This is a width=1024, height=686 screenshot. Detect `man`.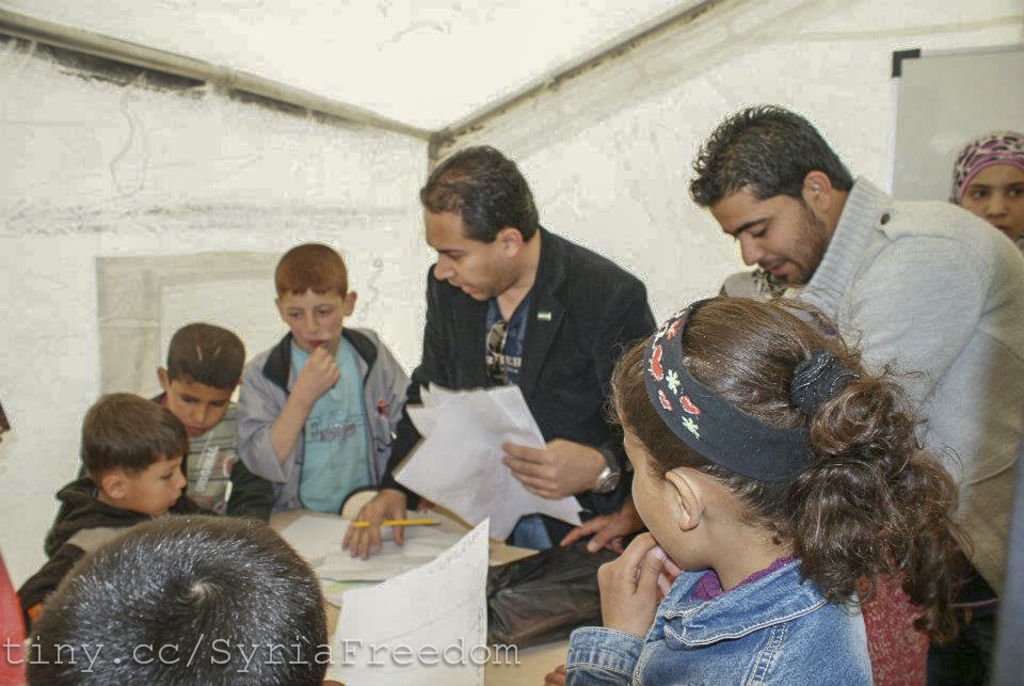
<bbox>369, 180, 660, 557</bbox>.
